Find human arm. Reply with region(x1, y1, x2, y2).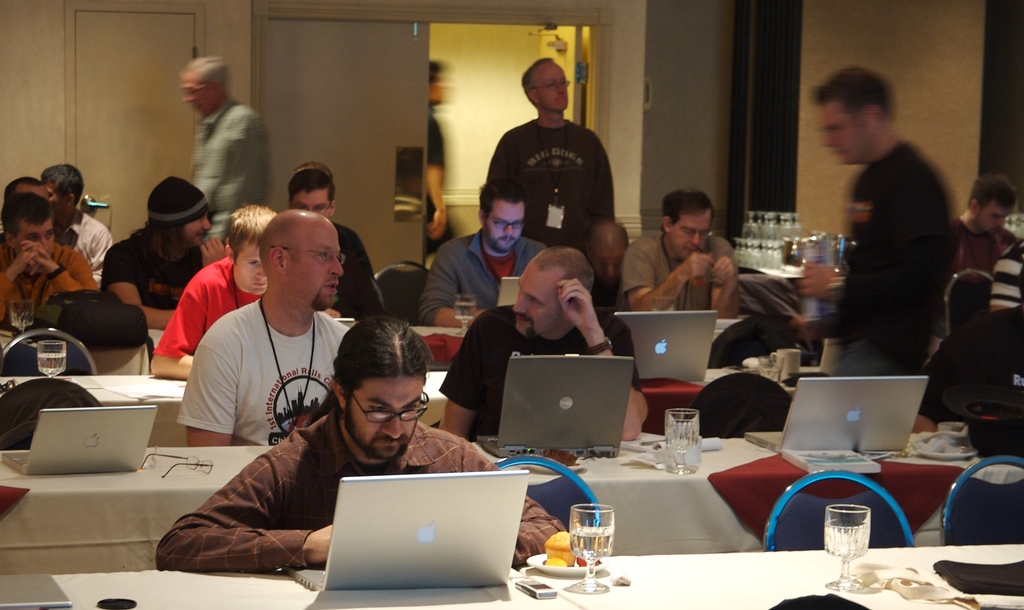
region(426, 117, 452, 243).
